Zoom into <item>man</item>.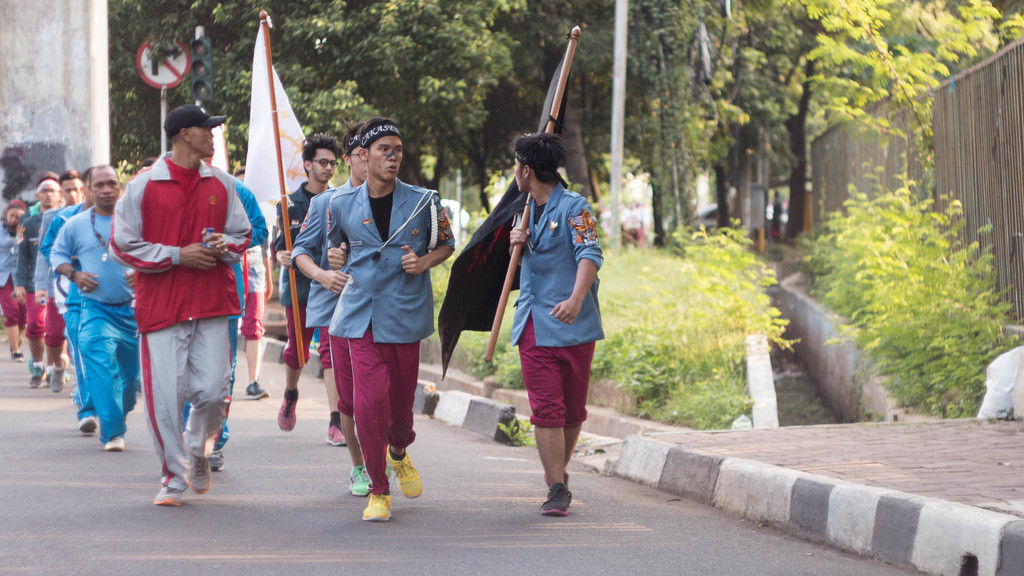
Zoom target: bbox=(271, 131, 345, 446).
